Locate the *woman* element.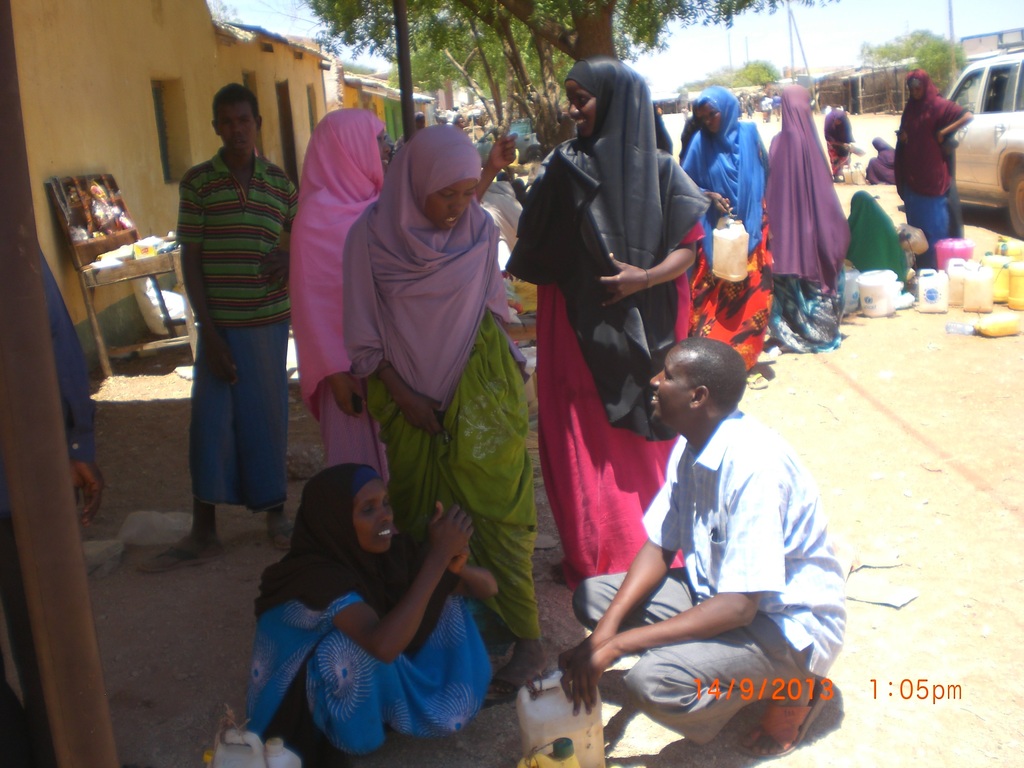
Element bbox: 694, 87, 756, 378.
